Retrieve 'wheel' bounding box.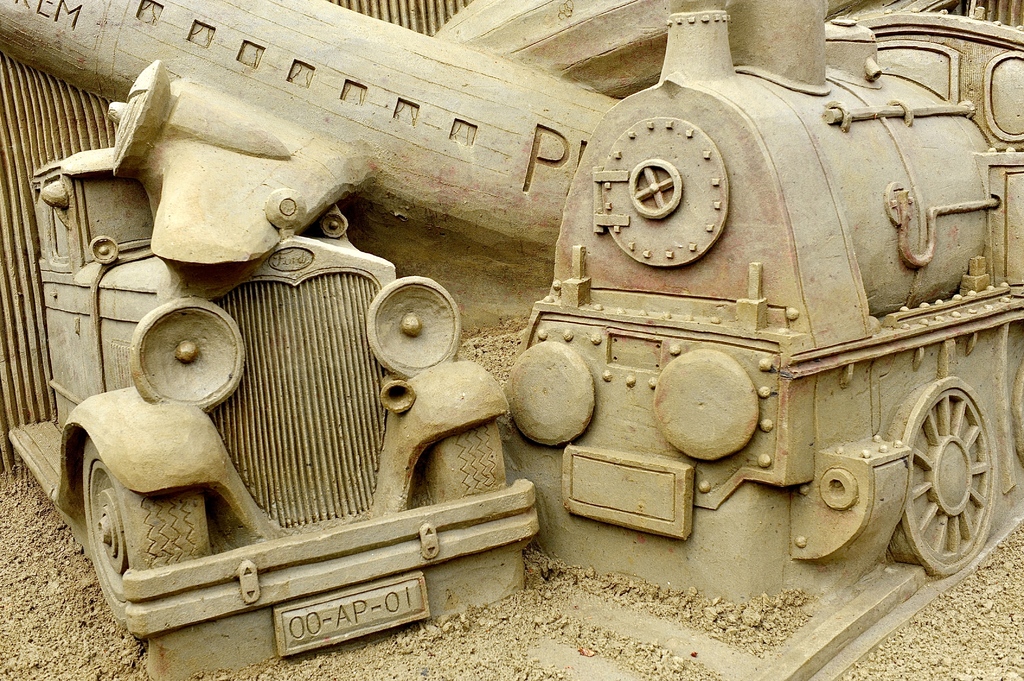
Bounding box: left=81, top=438, right=211, bottom=630.
